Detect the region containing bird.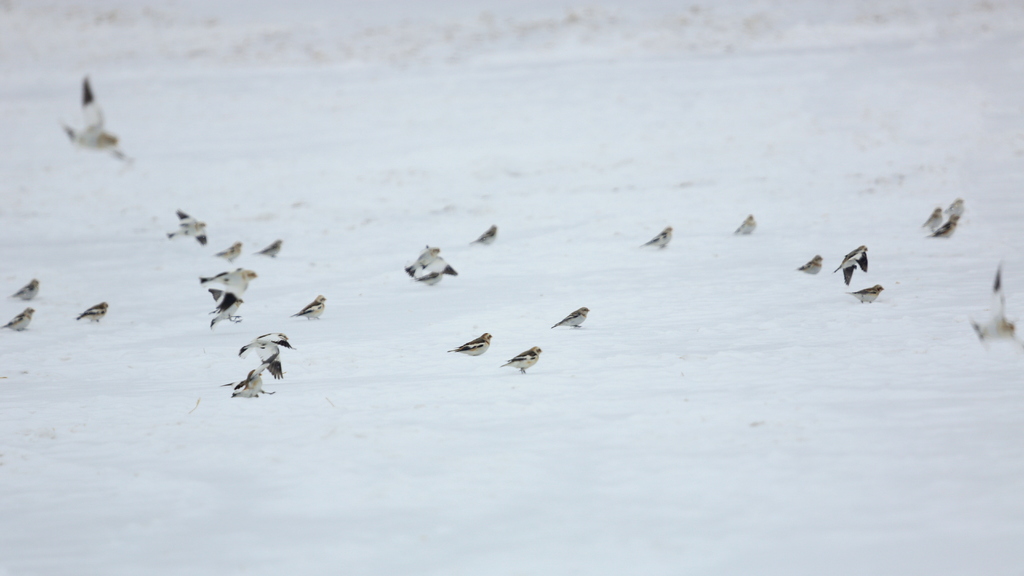
l=845, t=284, r=884, b=301.
